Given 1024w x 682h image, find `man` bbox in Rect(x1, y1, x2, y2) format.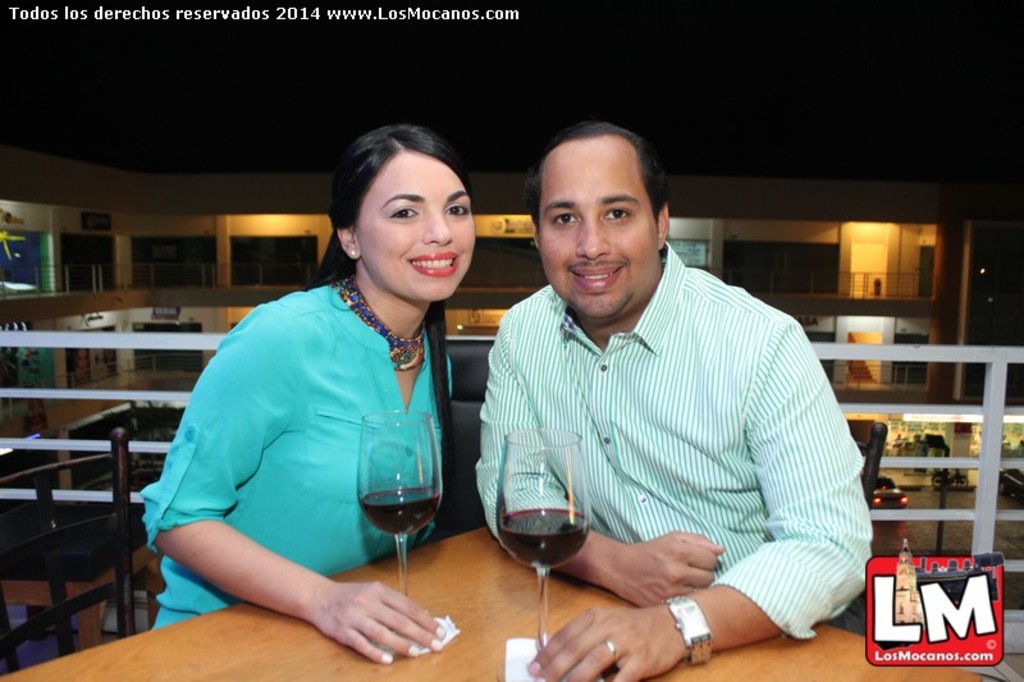
Rect(474, 124, 881, 681).
